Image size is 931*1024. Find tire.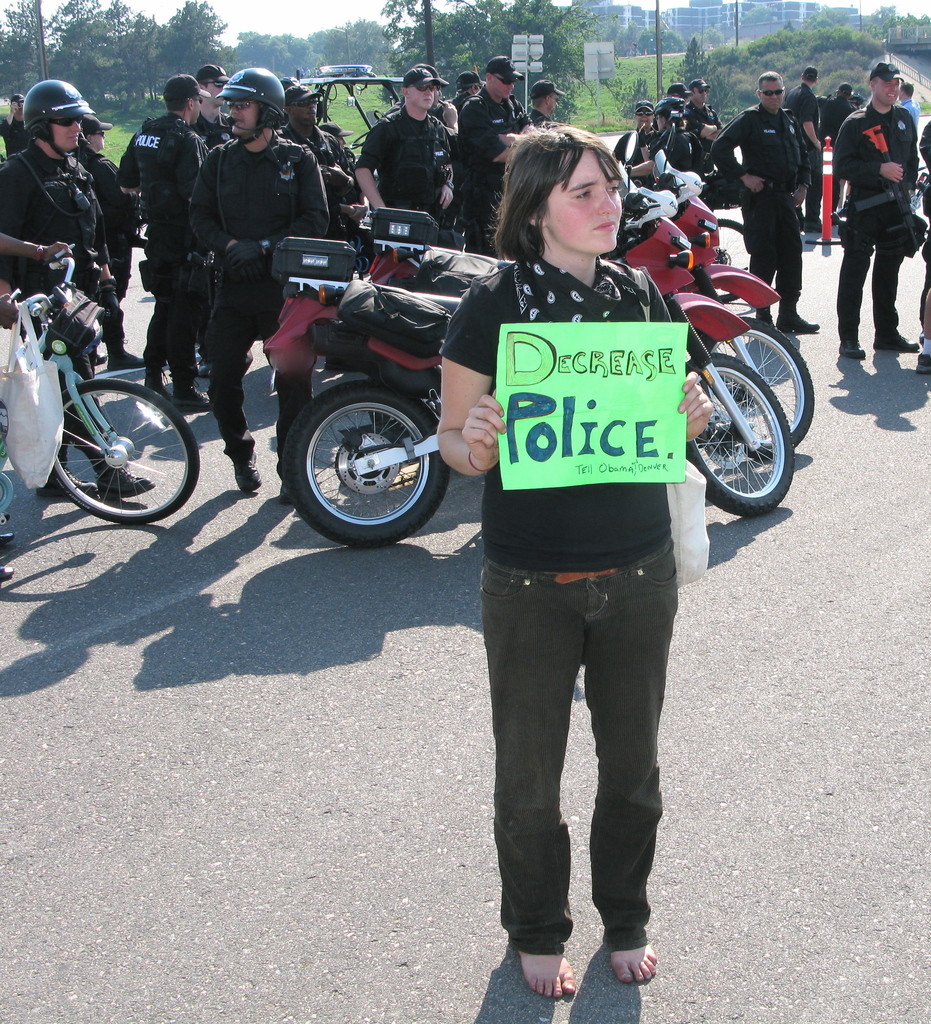
<box>712,278,770,321</box>.
